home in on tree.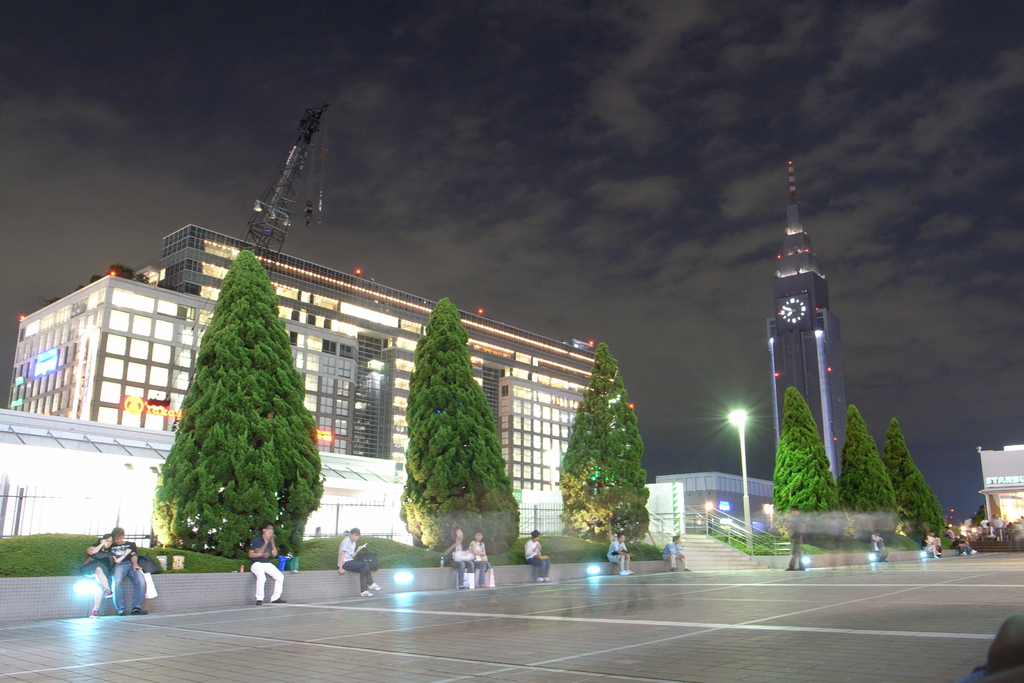
Homed in at [left=557, top=342, right=648, bottom=553].
